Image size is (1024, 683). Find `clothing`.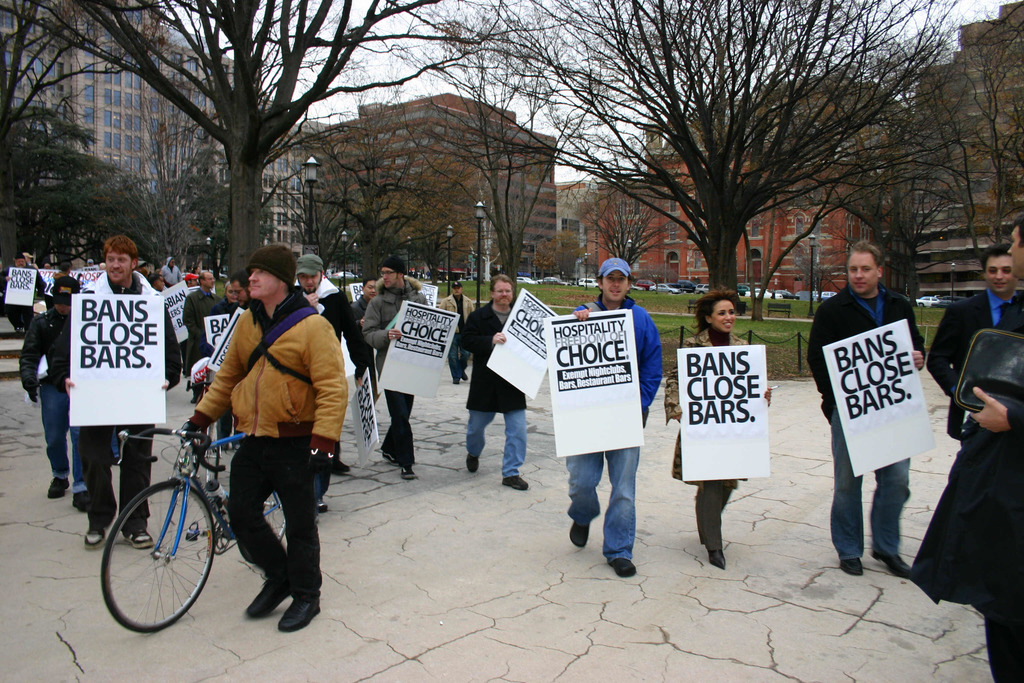
[920,288,1023,407].
